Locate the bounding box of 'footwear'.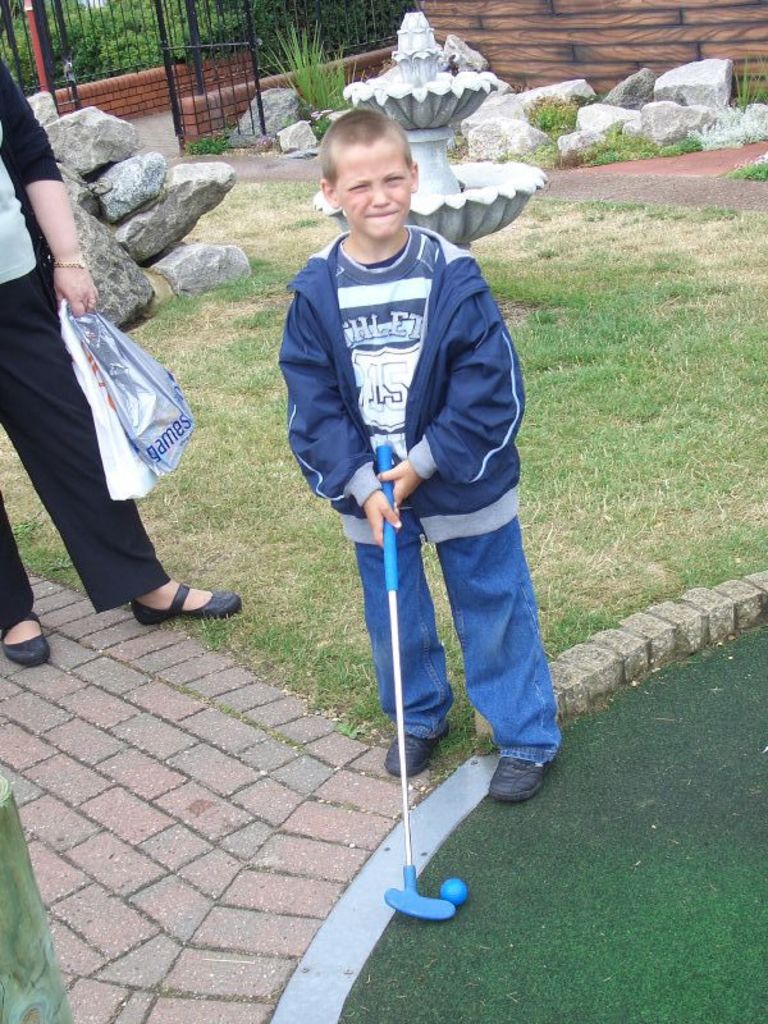
Bounding box: select_region(383, 727, 451, 781).
